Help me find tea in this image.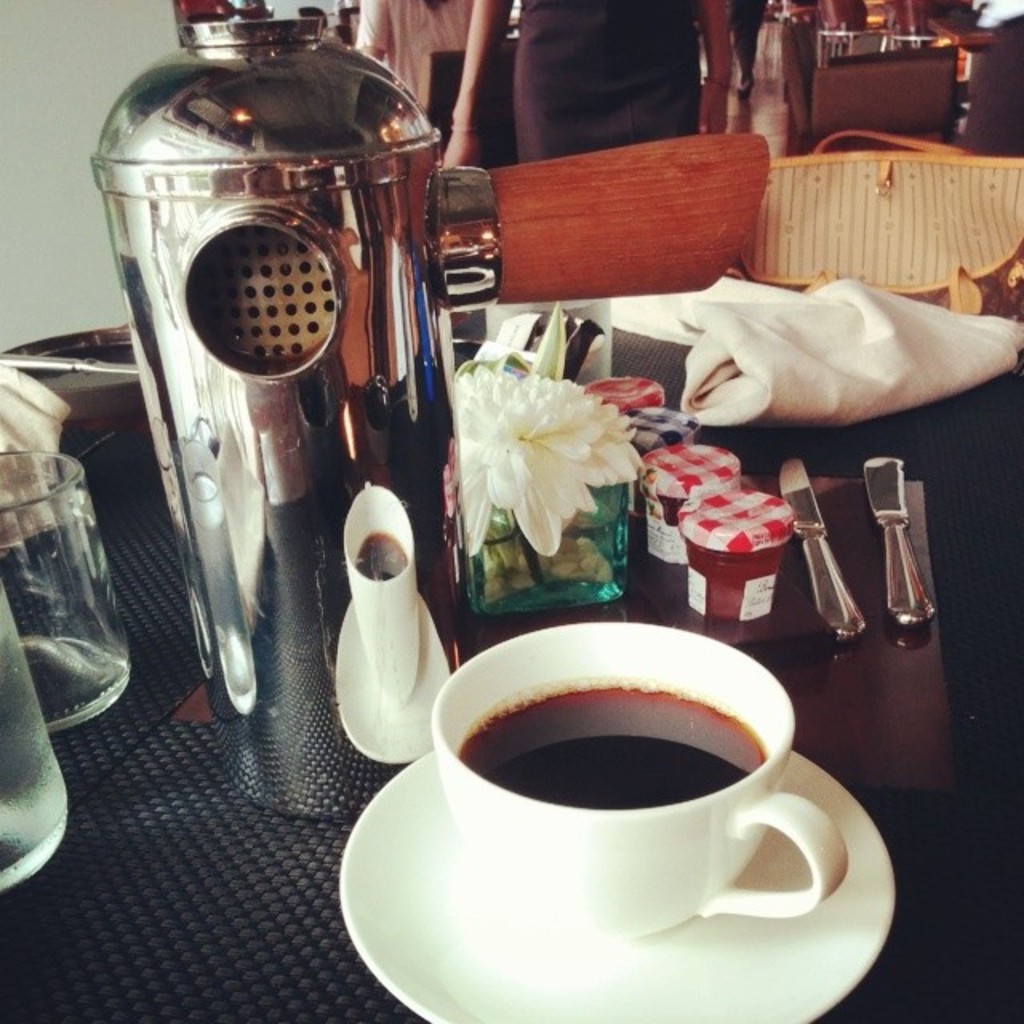
Found it: 459,674,768,814.
